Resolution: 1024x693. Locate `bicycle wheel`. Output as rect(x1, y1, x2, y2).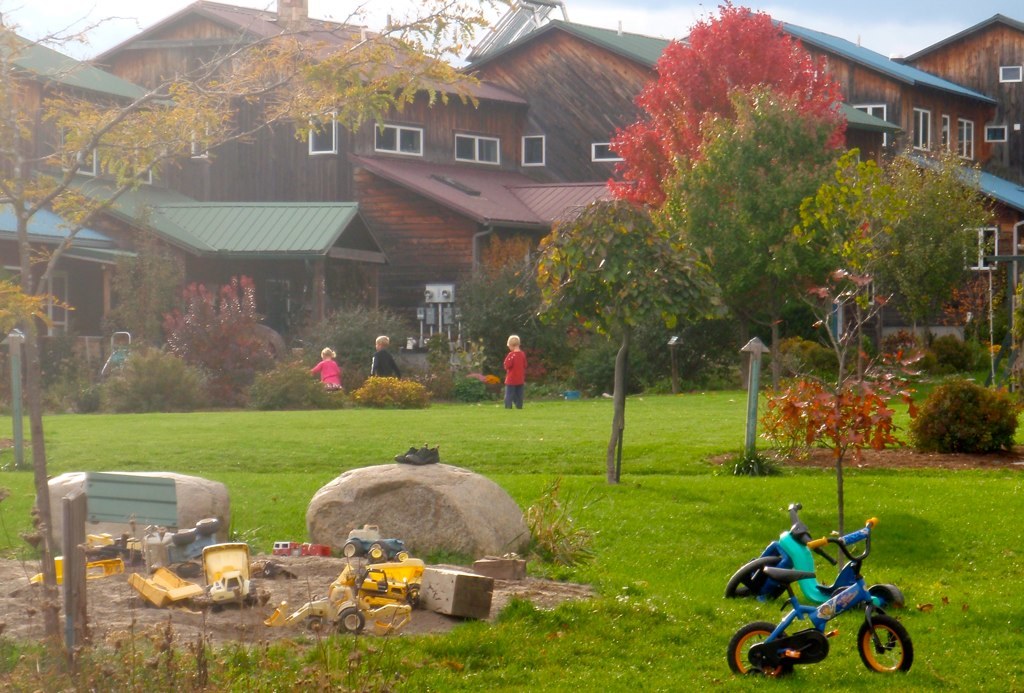
rect(729, 562, 789, 596).
